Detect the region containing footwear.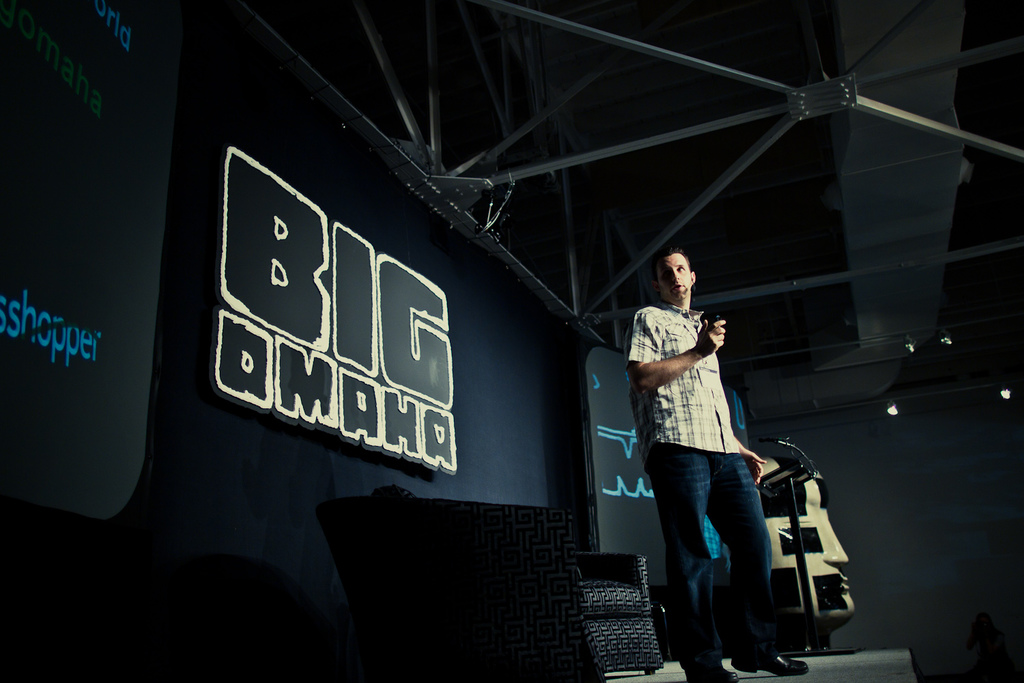
locate(684, 660, 738, 682).
